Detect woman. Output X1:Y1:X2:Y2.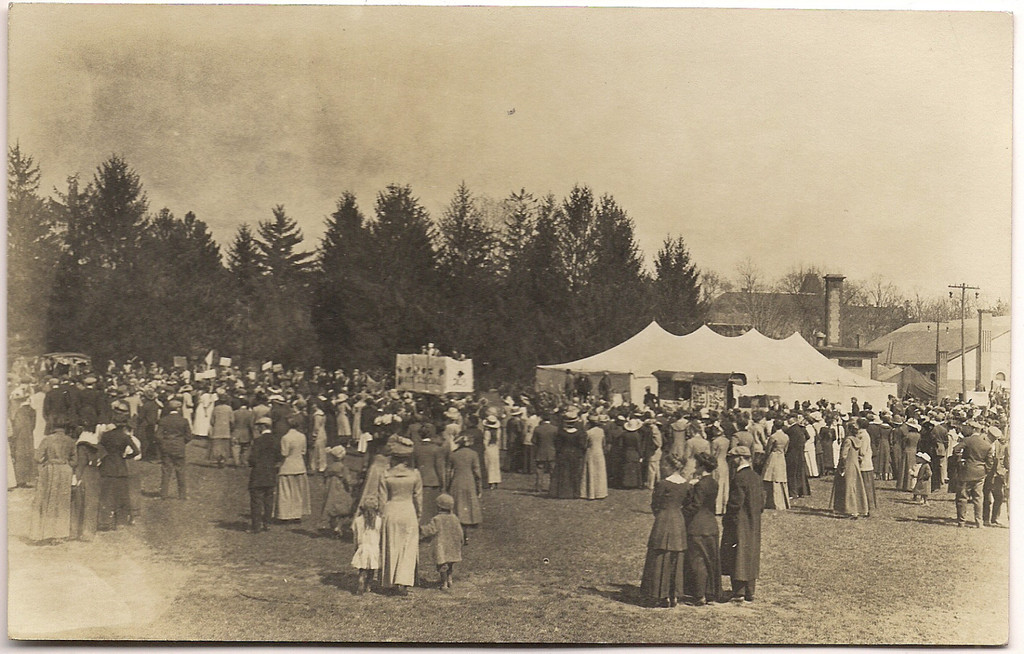
375:435:424:597.
